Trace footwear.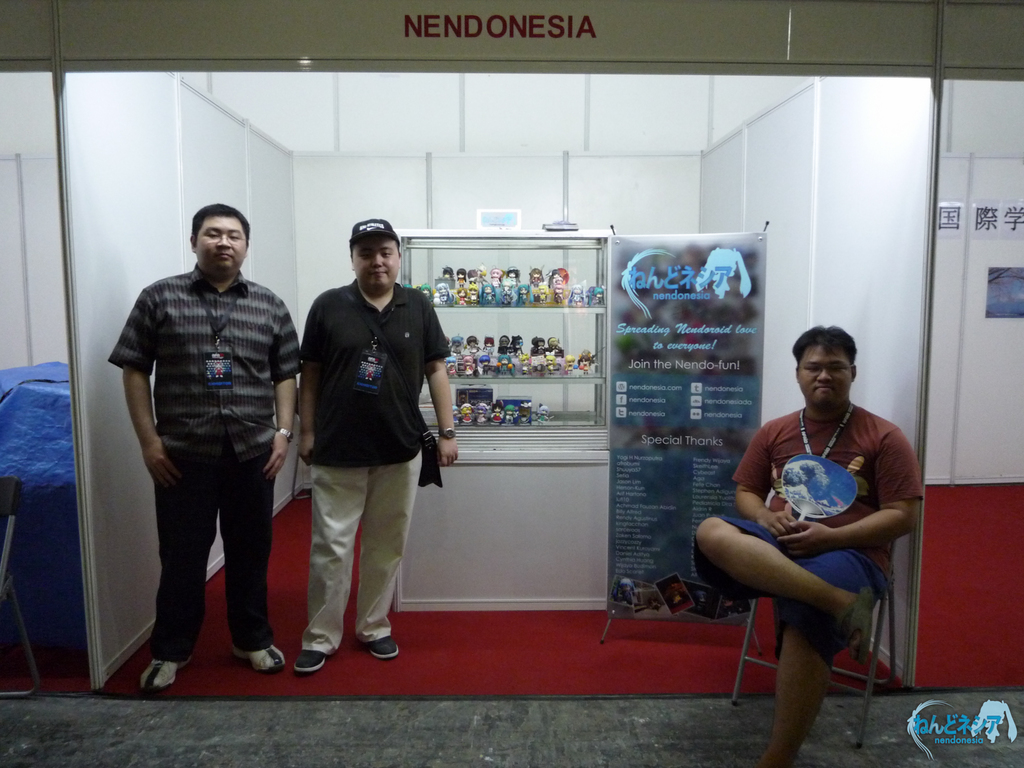
Traced to 142:657:191:691.
